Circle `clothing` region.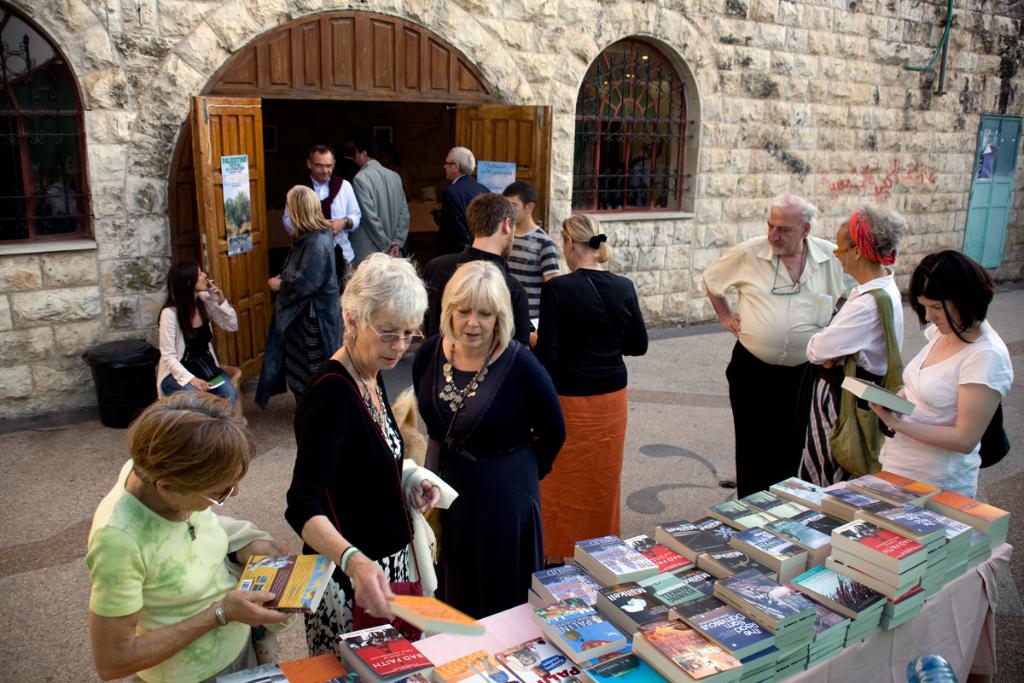
Region: {"x1": 542, "y1": 265, "x2": 648, "y2": 566}.
